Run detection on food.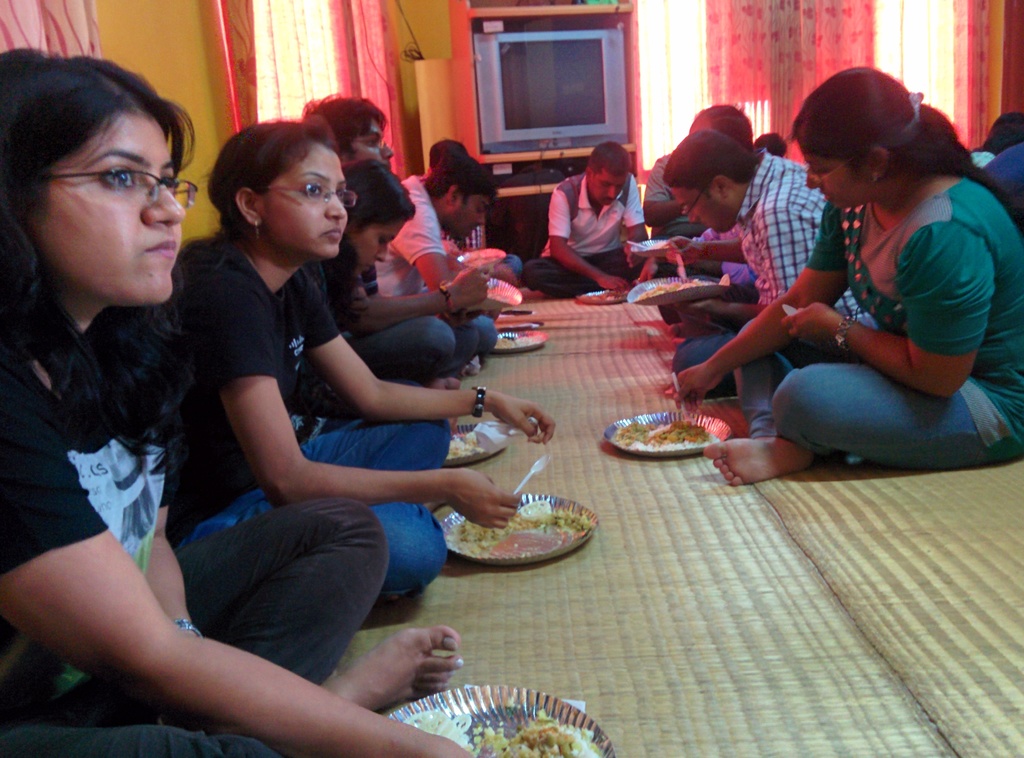
Result: [646,239,666,252].
